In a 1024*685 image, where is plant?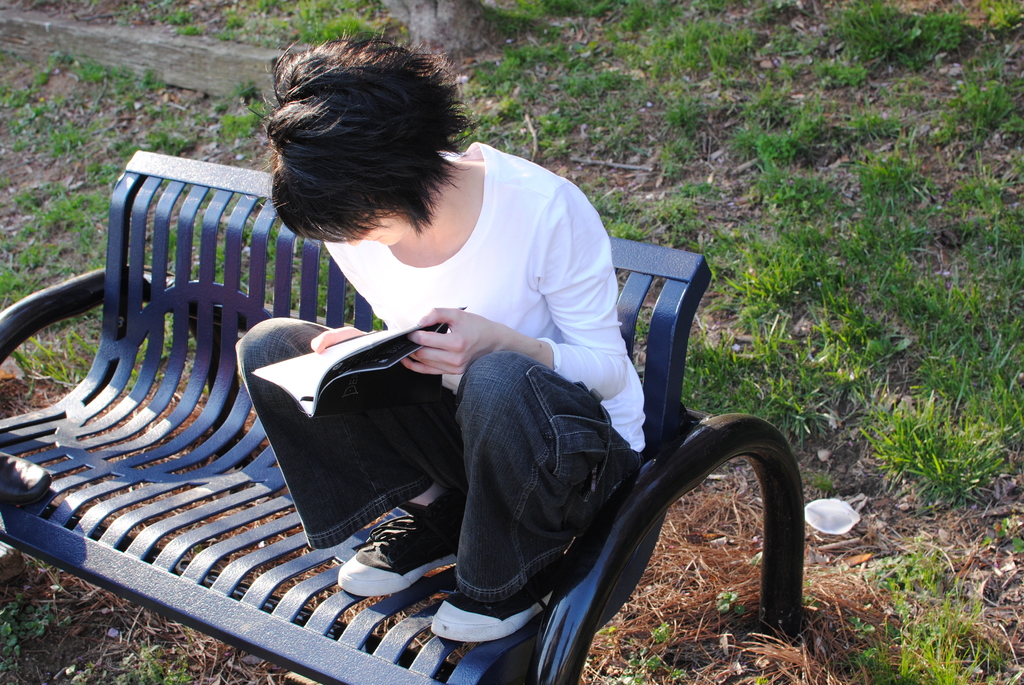
select_region(220, 95, 262, 138).
